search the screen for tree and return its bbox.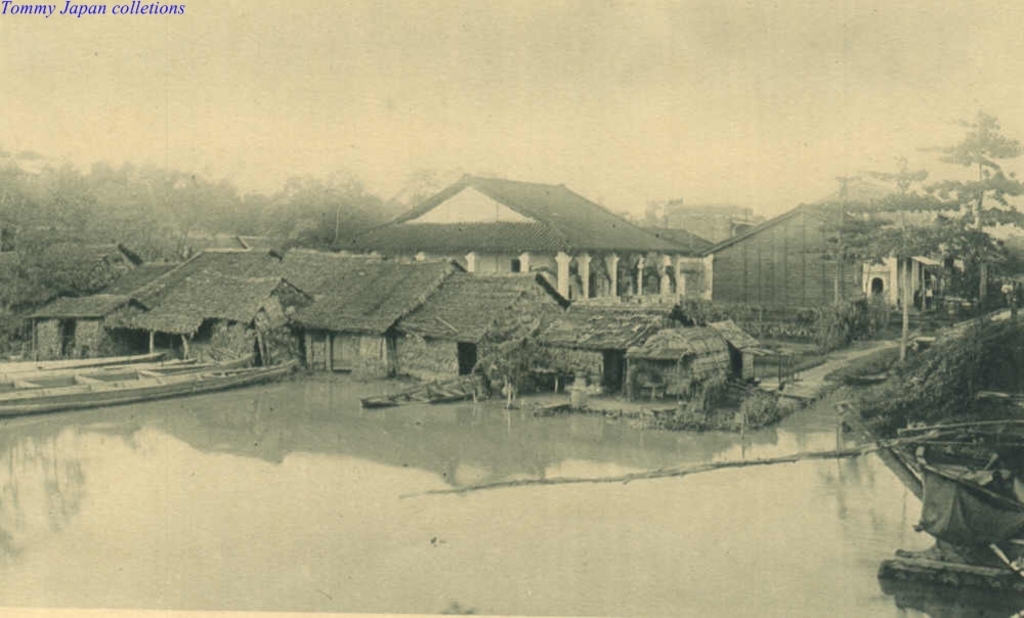
Found: 945:91:1021:307.
